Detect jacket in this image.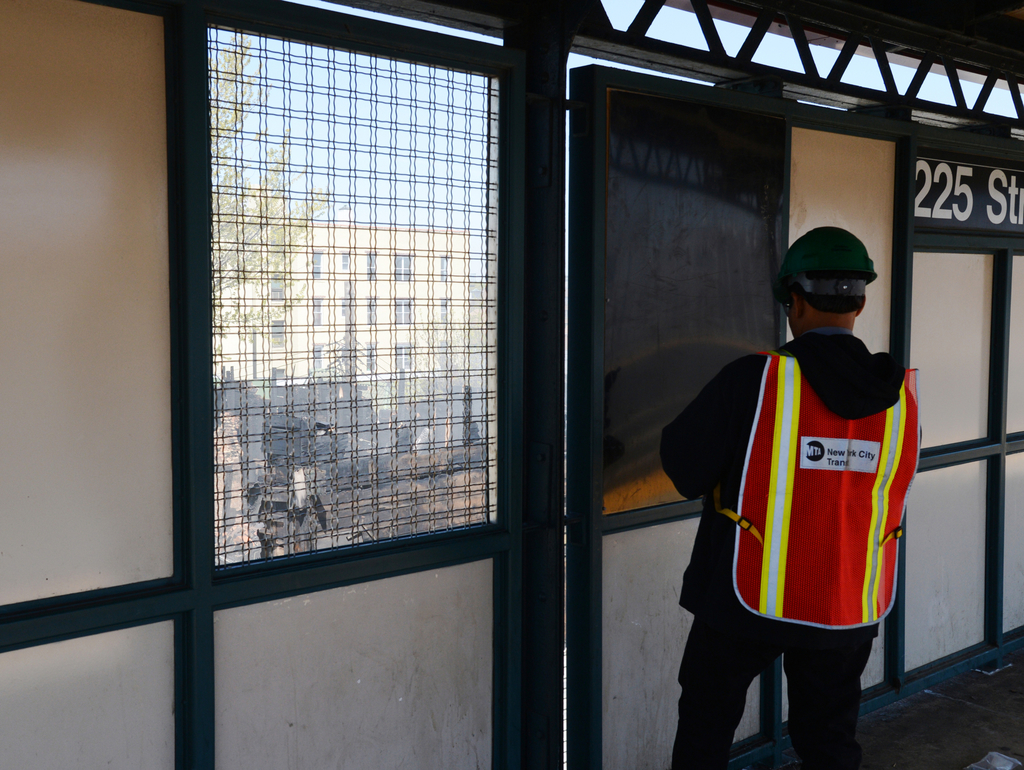
Detection: [x1=716, y1=320, x2=924, y2=617].
